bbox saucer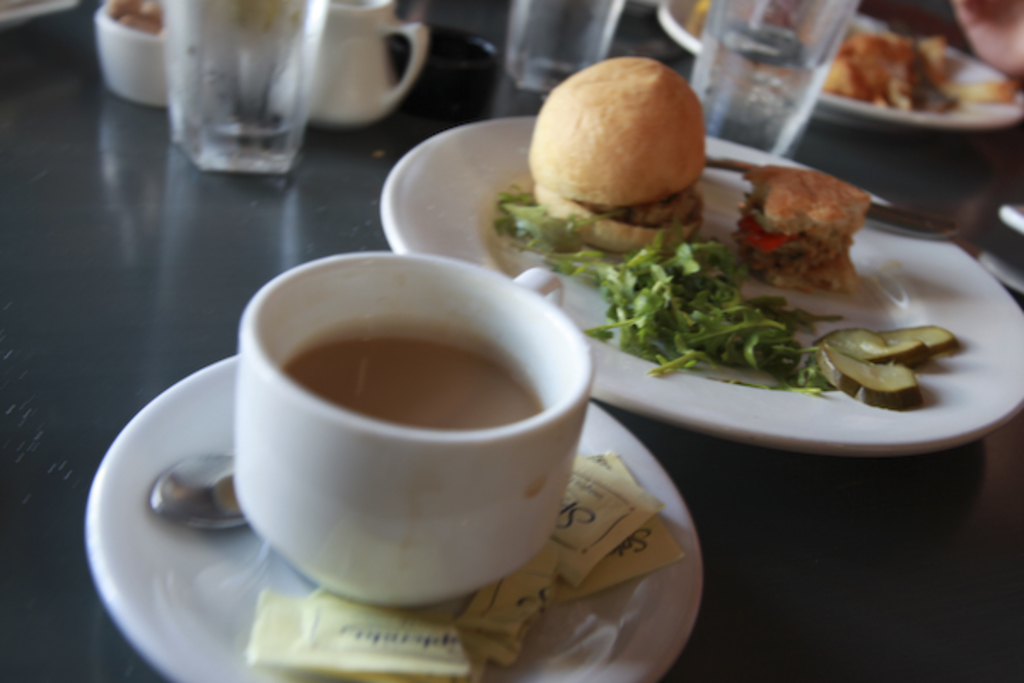
<region>82, 357, 710, 681</region>
